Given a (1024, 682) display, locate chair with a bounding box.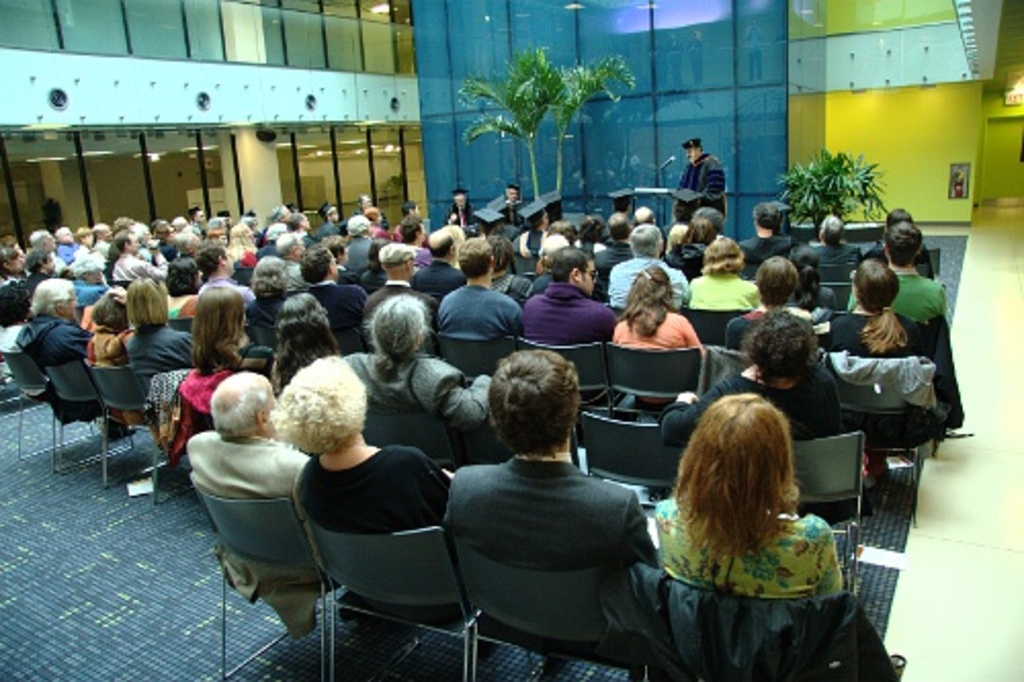
Located: (784,434,866,596).
